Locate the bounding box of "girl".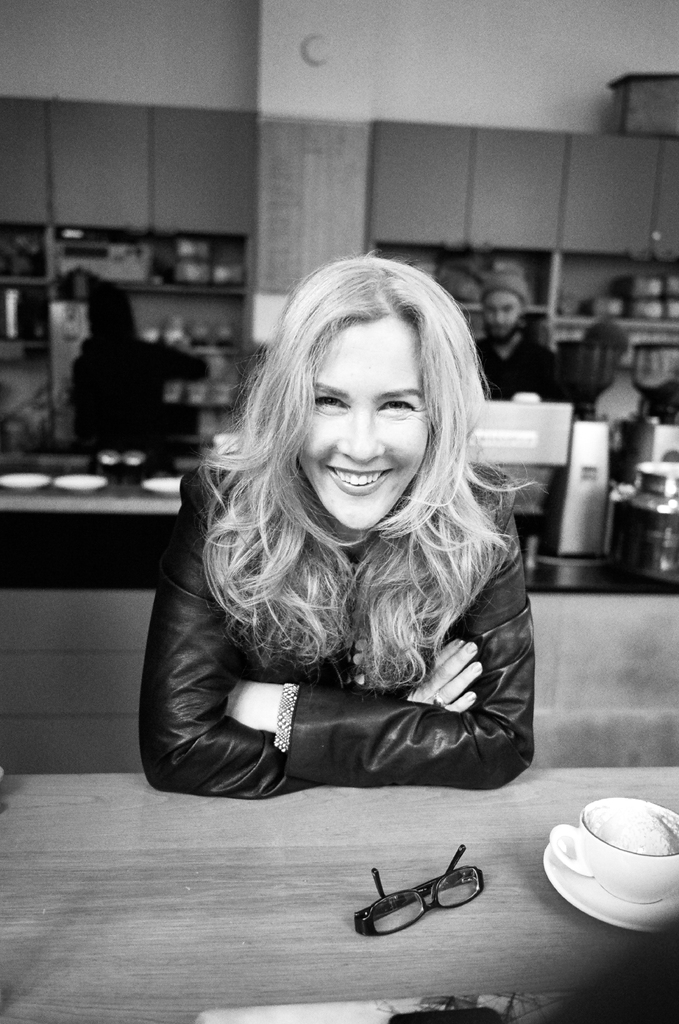
Bounding box: rect(140, 250, 536, 803).
